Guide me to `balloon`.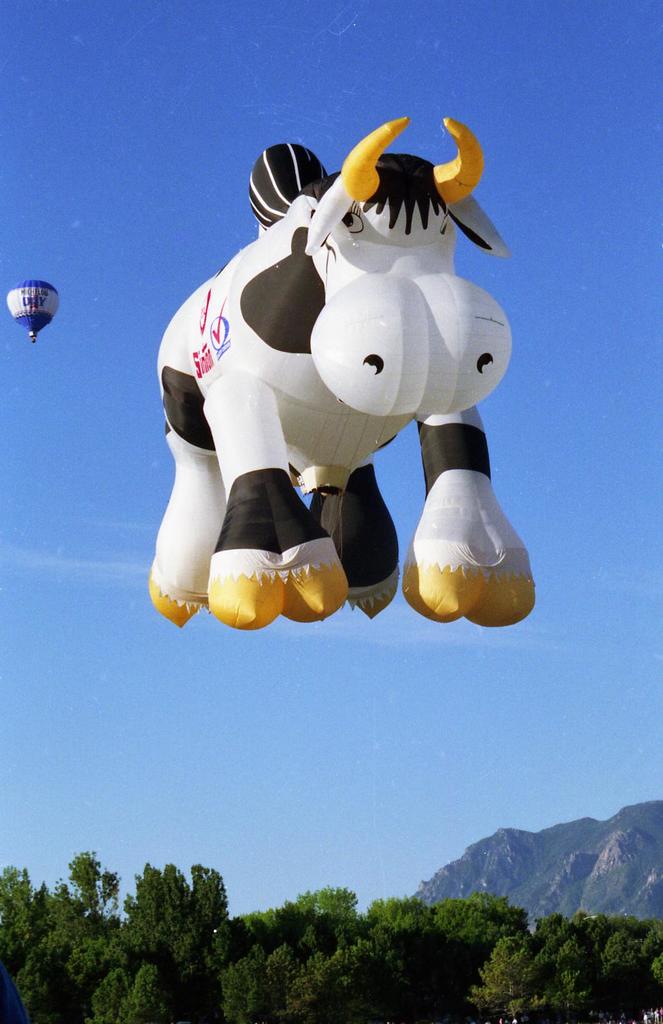
Guidance: bbox=[7, 283, 58, 339].
